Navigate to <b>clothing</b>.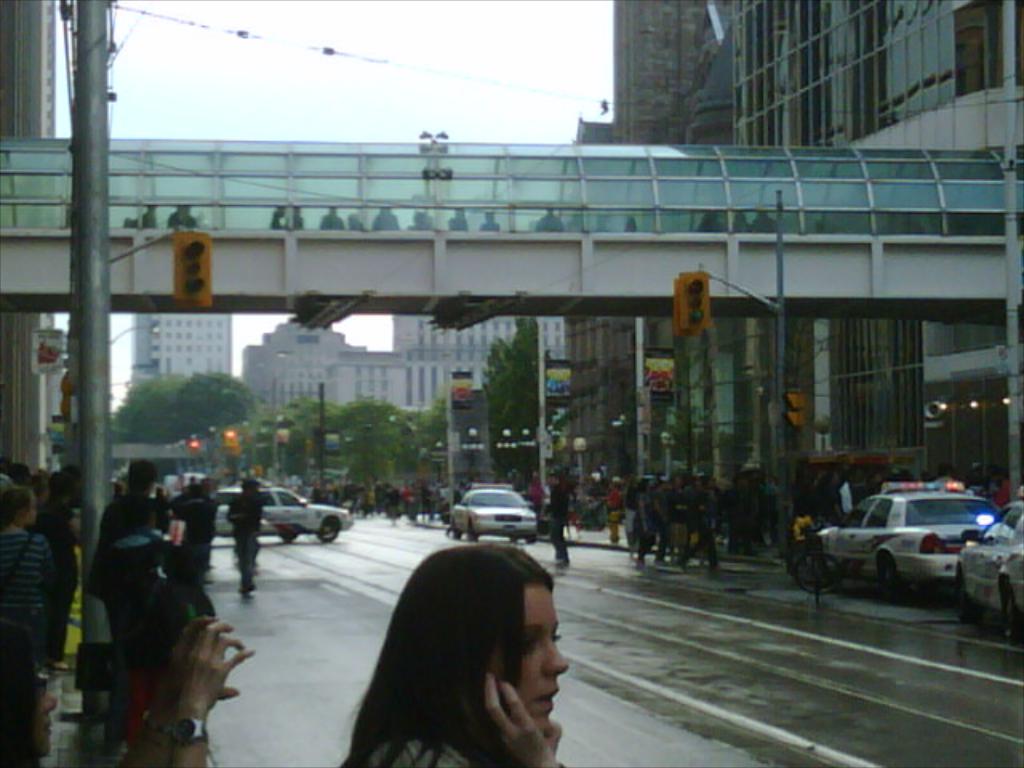
Navigation target: 222/486/270/586.
